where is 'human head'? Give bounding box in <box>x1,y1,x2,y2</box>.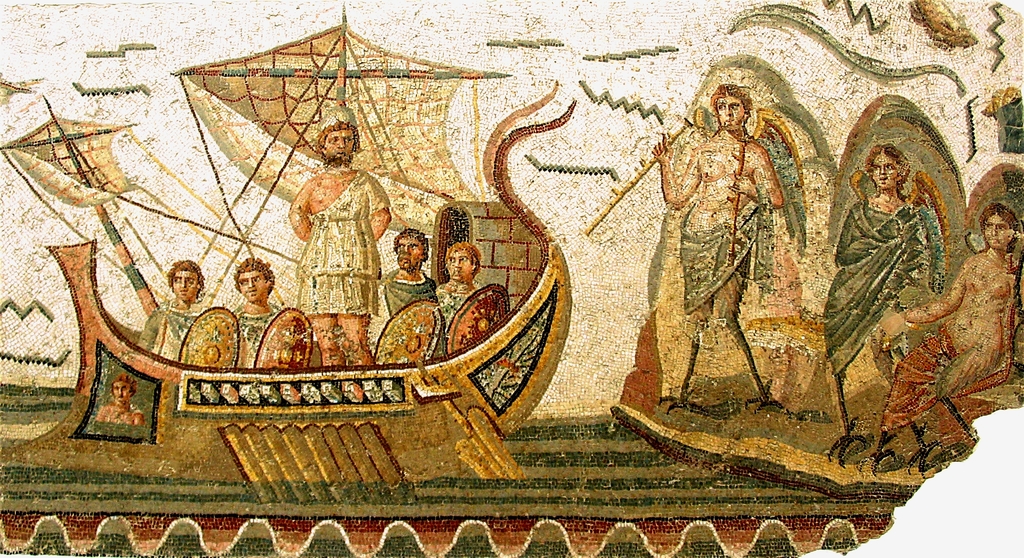
<box>443,239,480,284</box>.
